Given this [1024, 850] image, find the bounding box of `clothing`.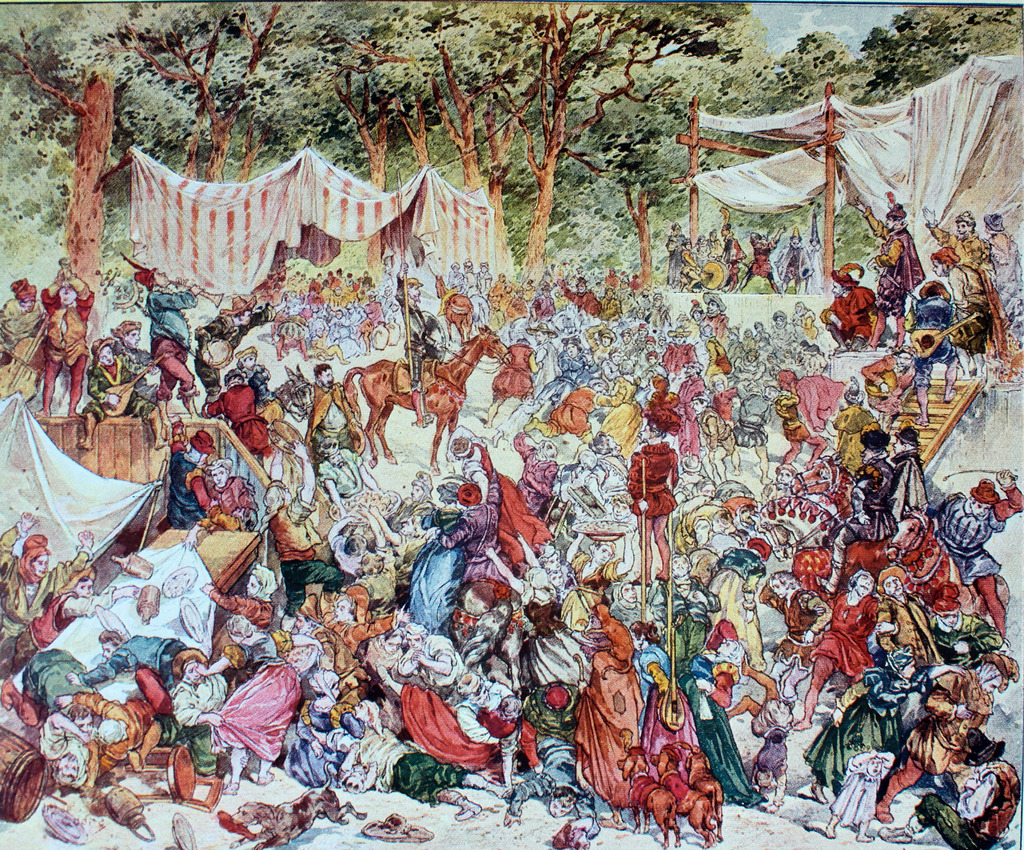
locate(891, 453, 929, 510).
